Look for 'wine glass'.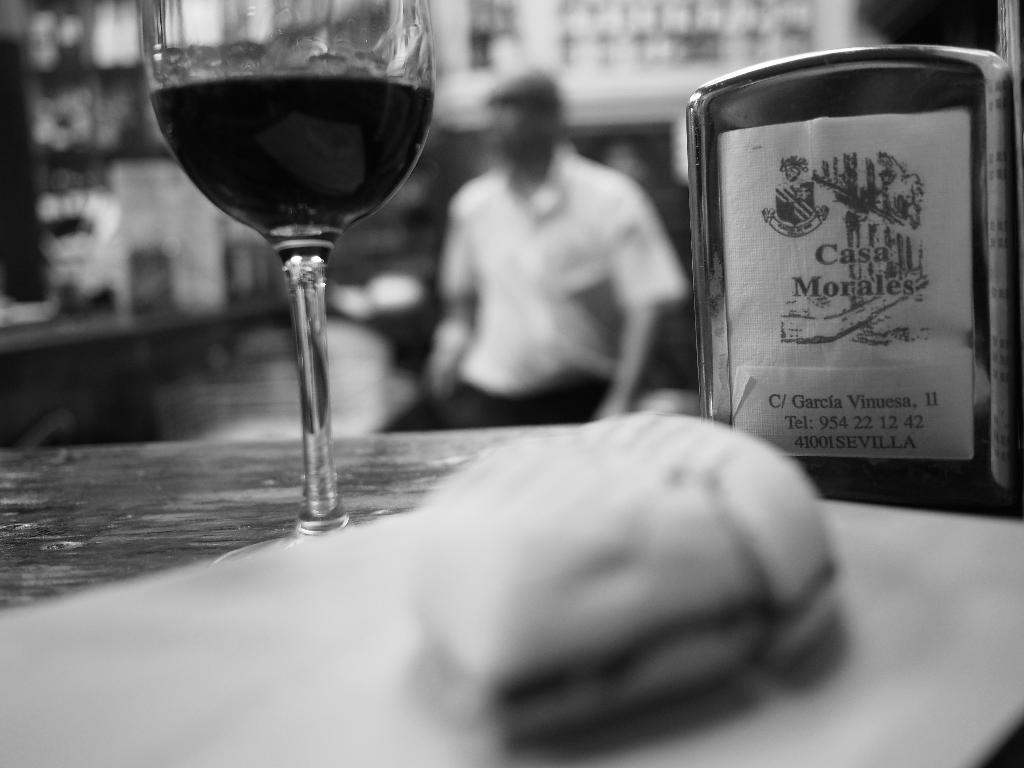
Found: box=[136, 0, 433, 564].
